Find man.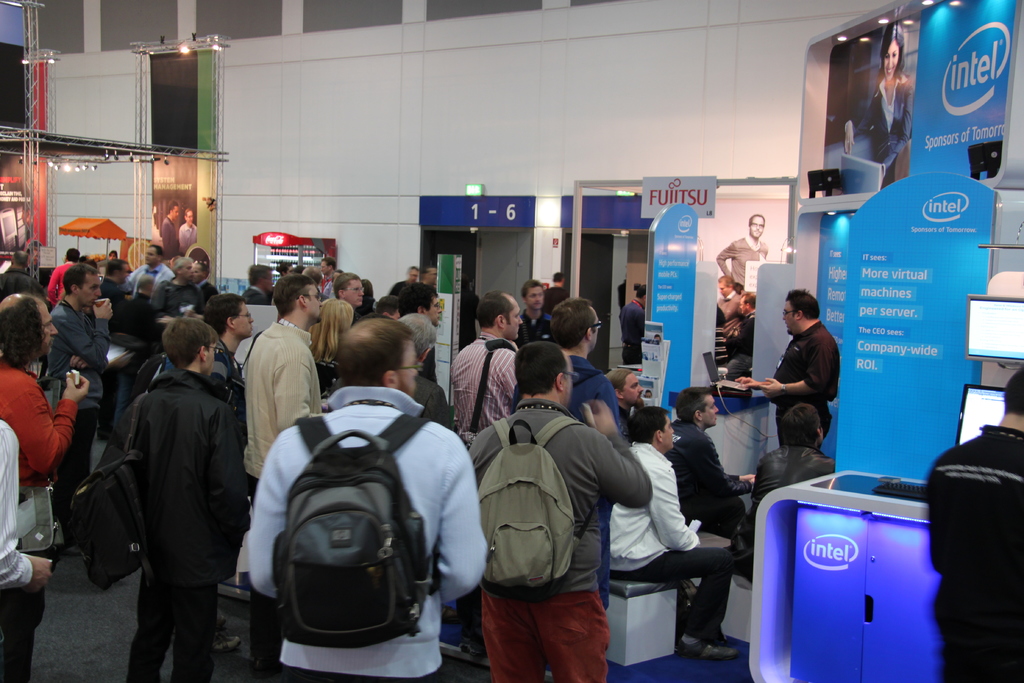
select_region(99, 300, 250, 676).
